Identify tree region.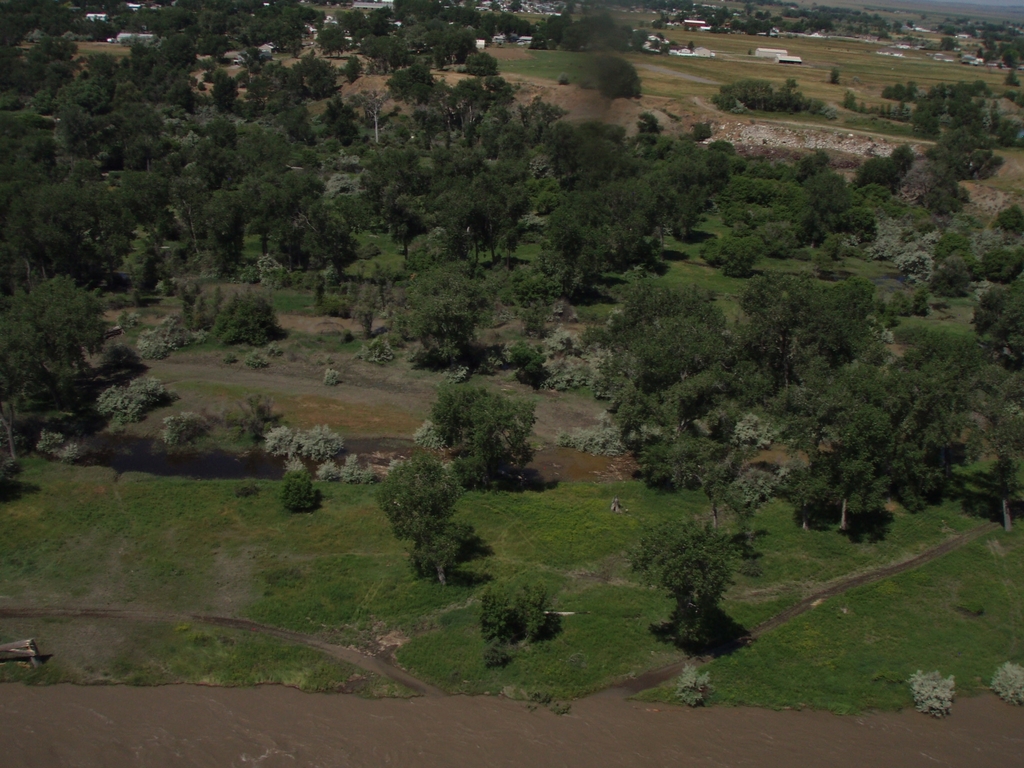
Region: [117, 156, 150, 236].
